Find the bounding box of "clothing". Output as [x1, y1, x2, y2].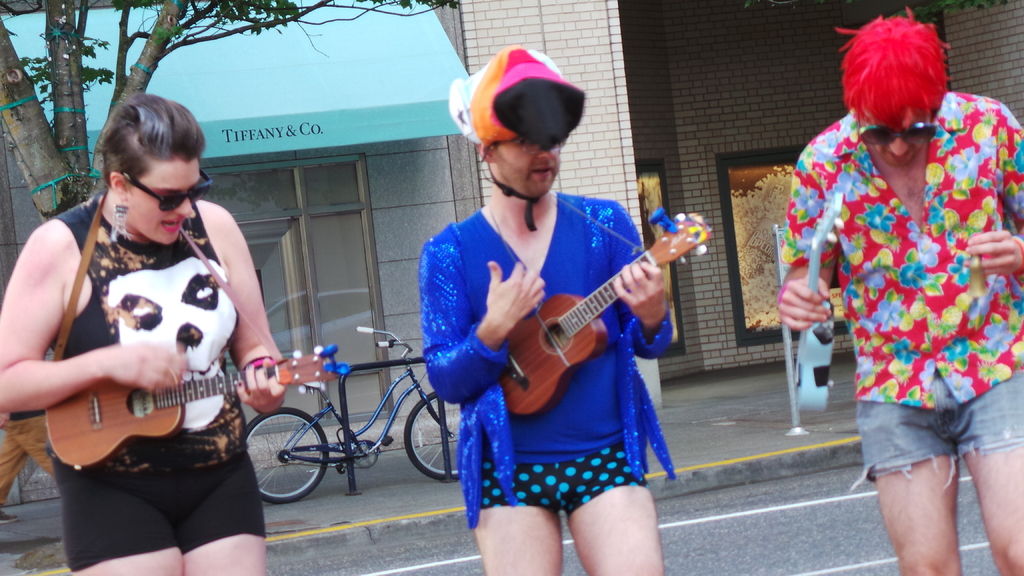
[415, 192, 675, 534].
